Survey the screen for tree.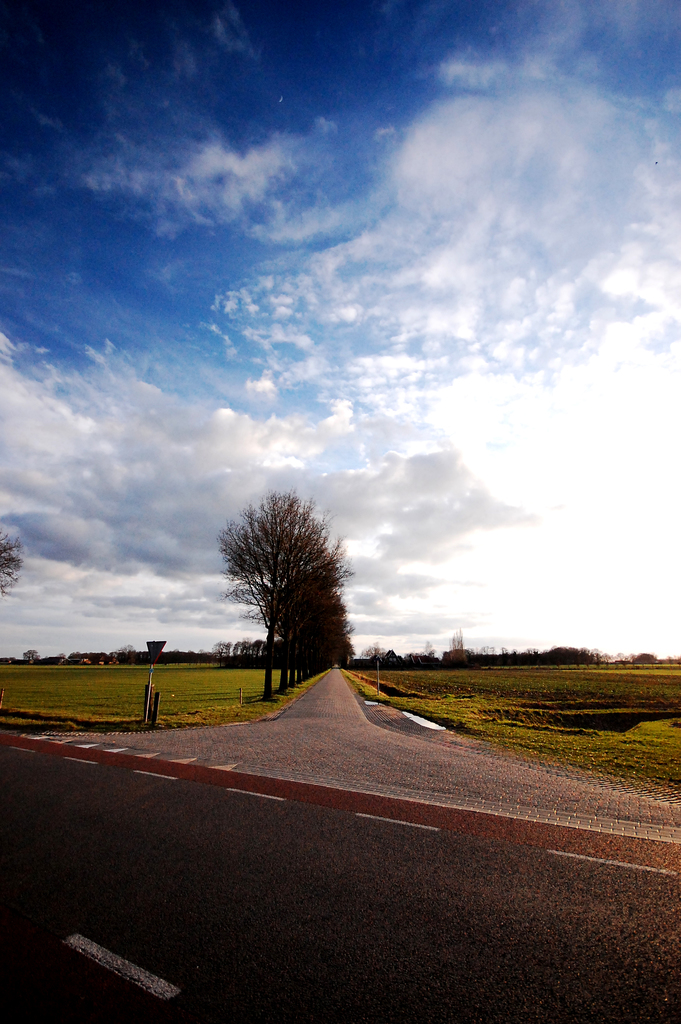
Survey found: crop(0, 524, 14, 592).
